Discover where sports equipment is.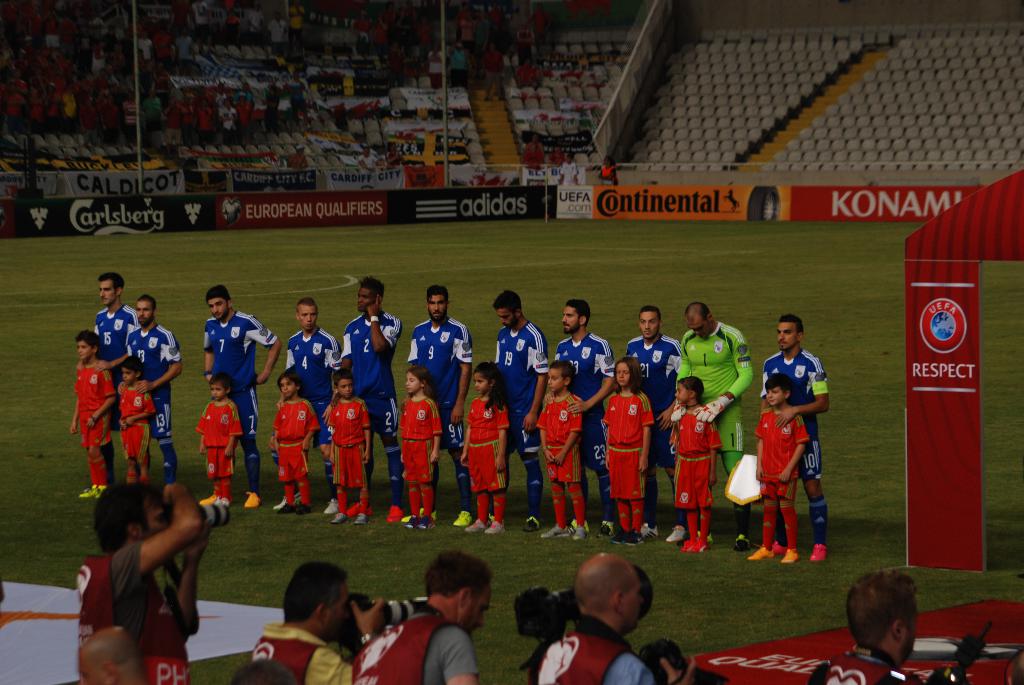
Discovered at <region>340, 500, 373, 516</region>.
